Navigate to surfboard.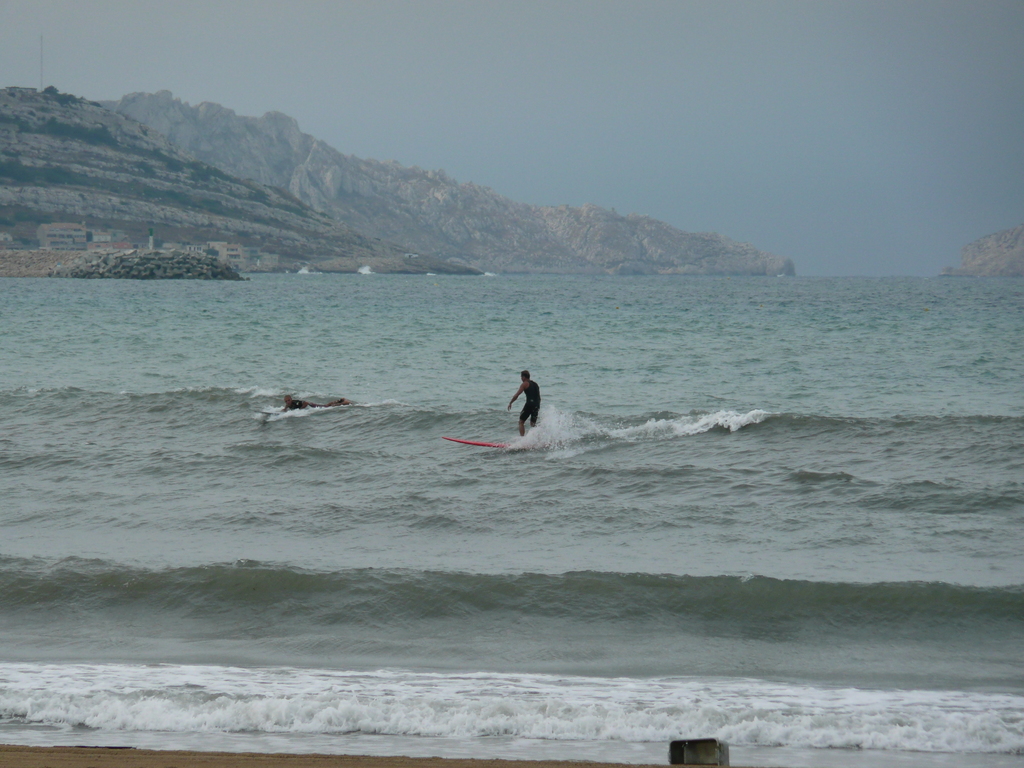
Navigation target: (x1=250, y1=405, x2=288, y2=420).
